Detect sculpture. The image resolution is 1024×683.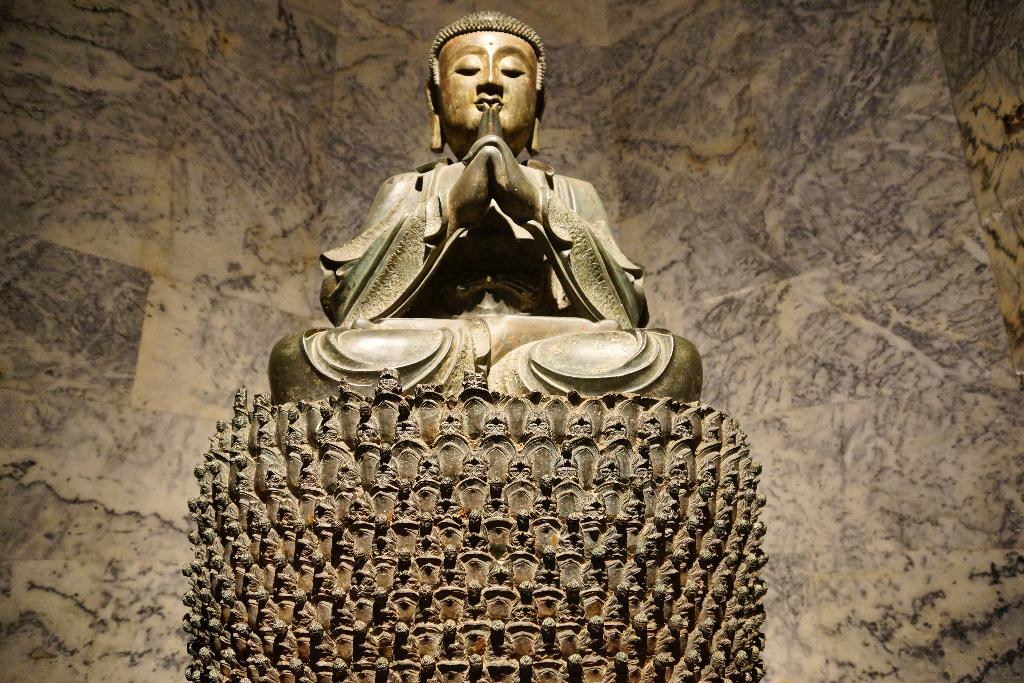
bbox(176, 570, 214, 605).
